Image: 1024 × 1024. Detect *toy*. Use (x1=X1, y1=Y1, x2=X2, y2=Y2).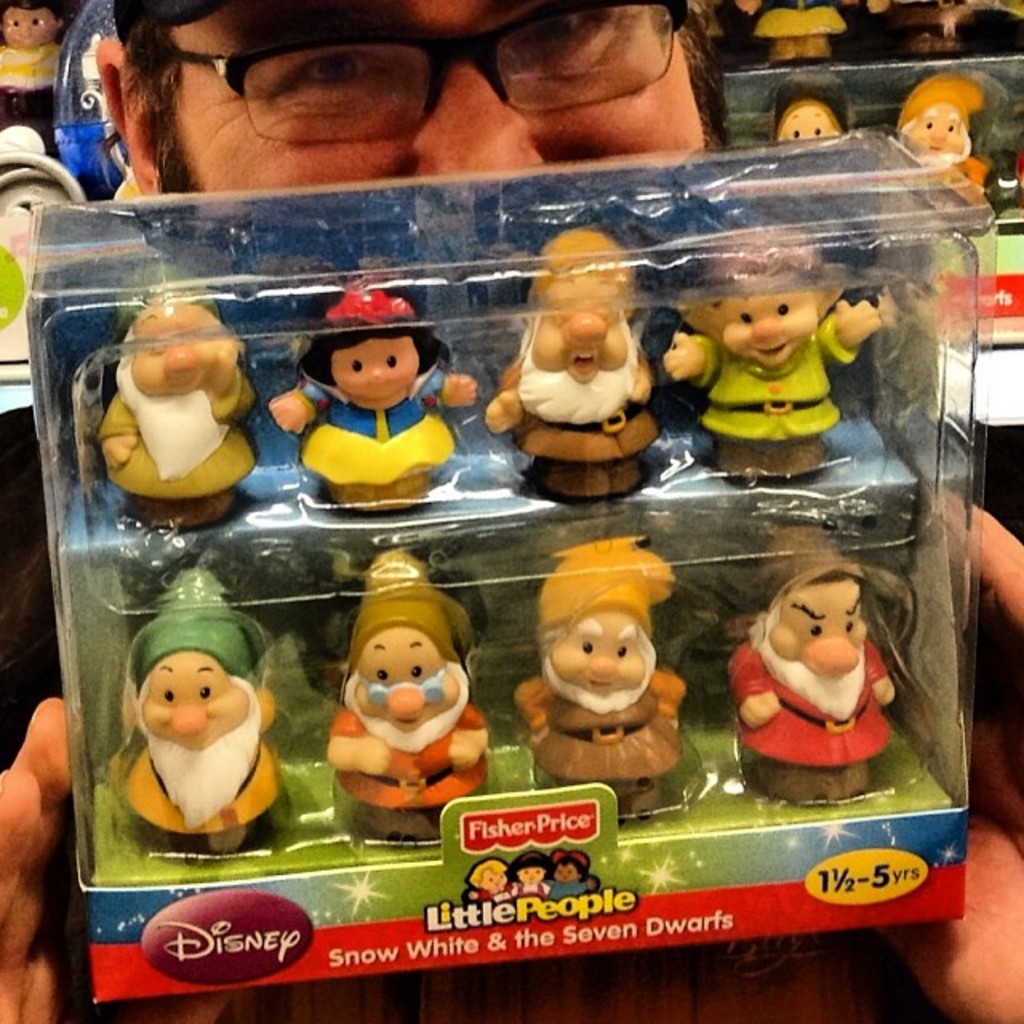
(x1=0, y1=118, x2=93, y2=382).
